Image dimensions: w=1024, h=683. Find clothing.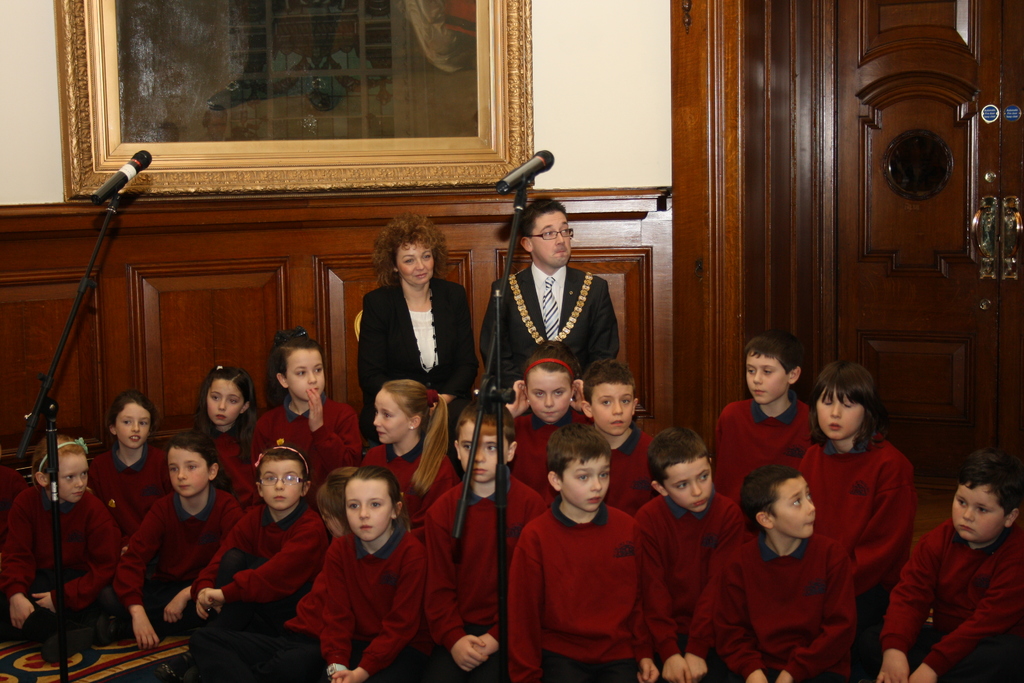
l=805, t=430, r=893, b=630.
